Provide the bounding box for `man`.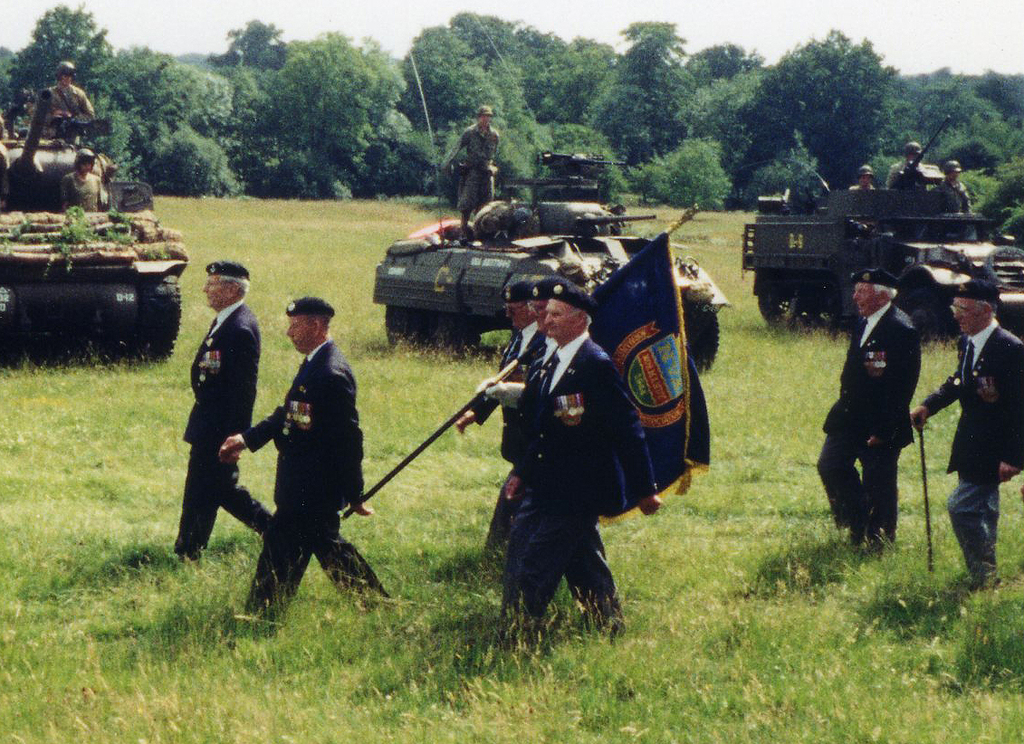
<bbox>908, 274, 1023, 587</bbox>.
